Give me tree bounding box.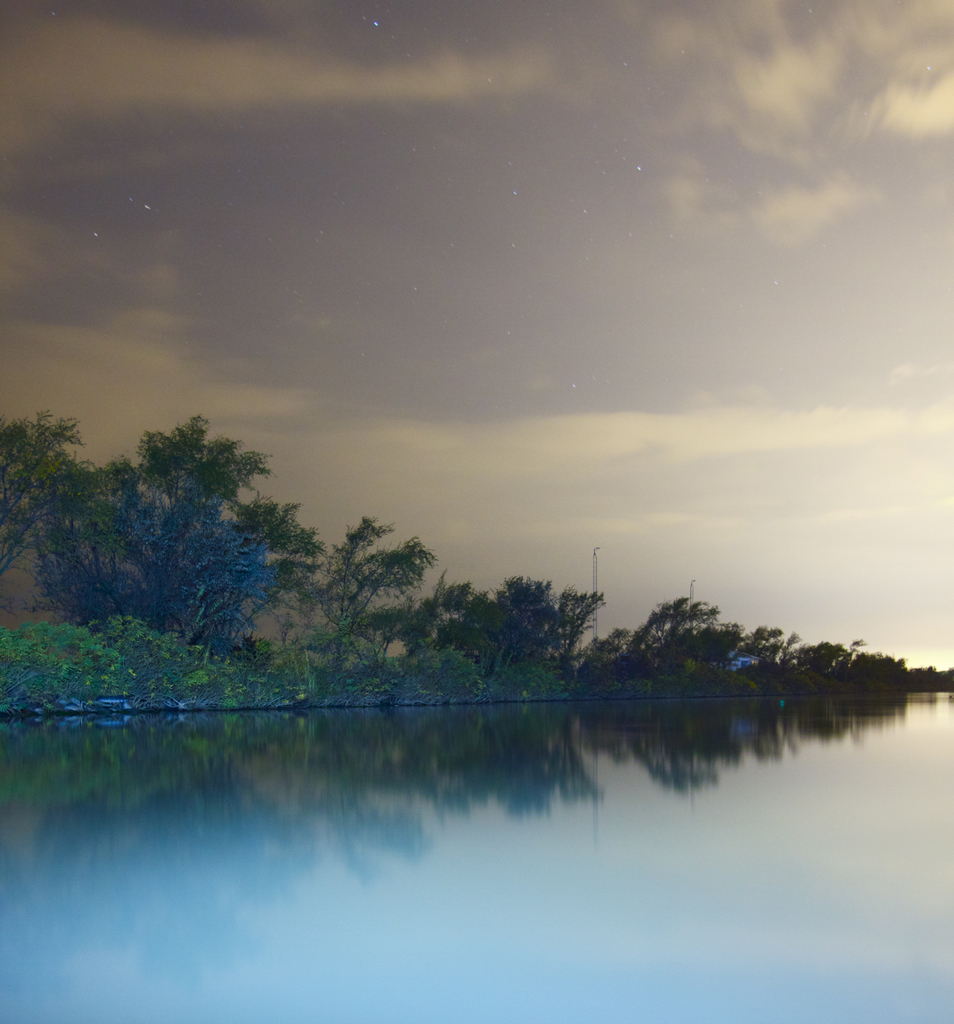
(122, 412, 270, 633).
